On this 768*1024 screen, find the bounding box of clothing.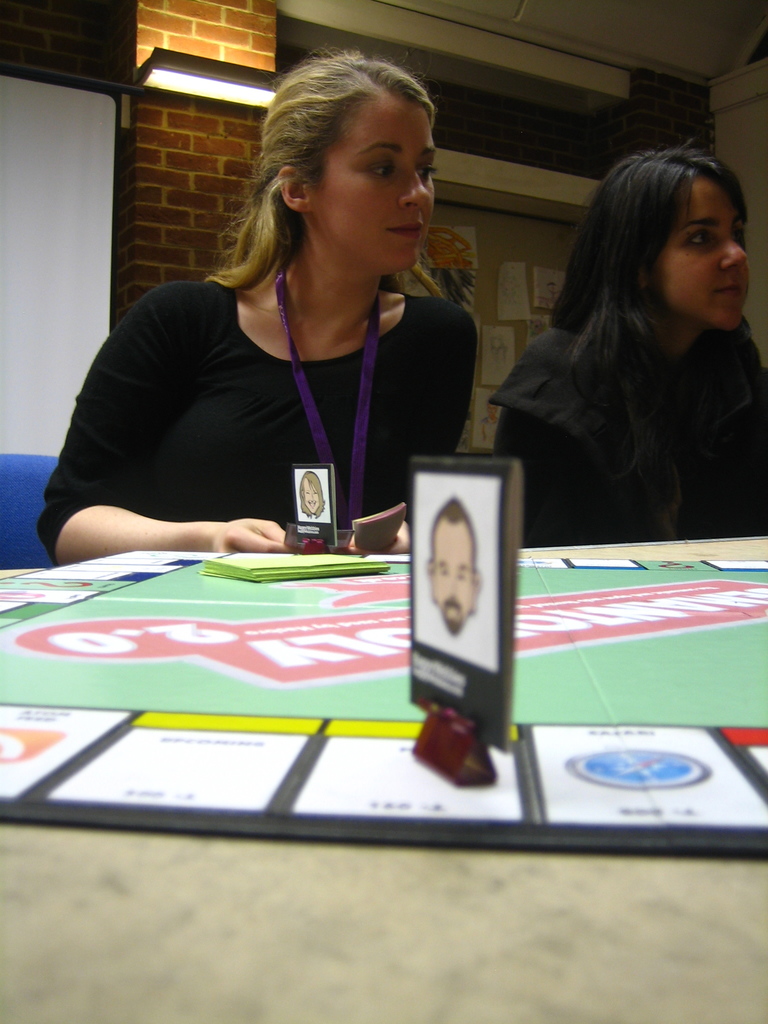
Bounding box: x1=487, y1=319, x2=767, y2=548.
